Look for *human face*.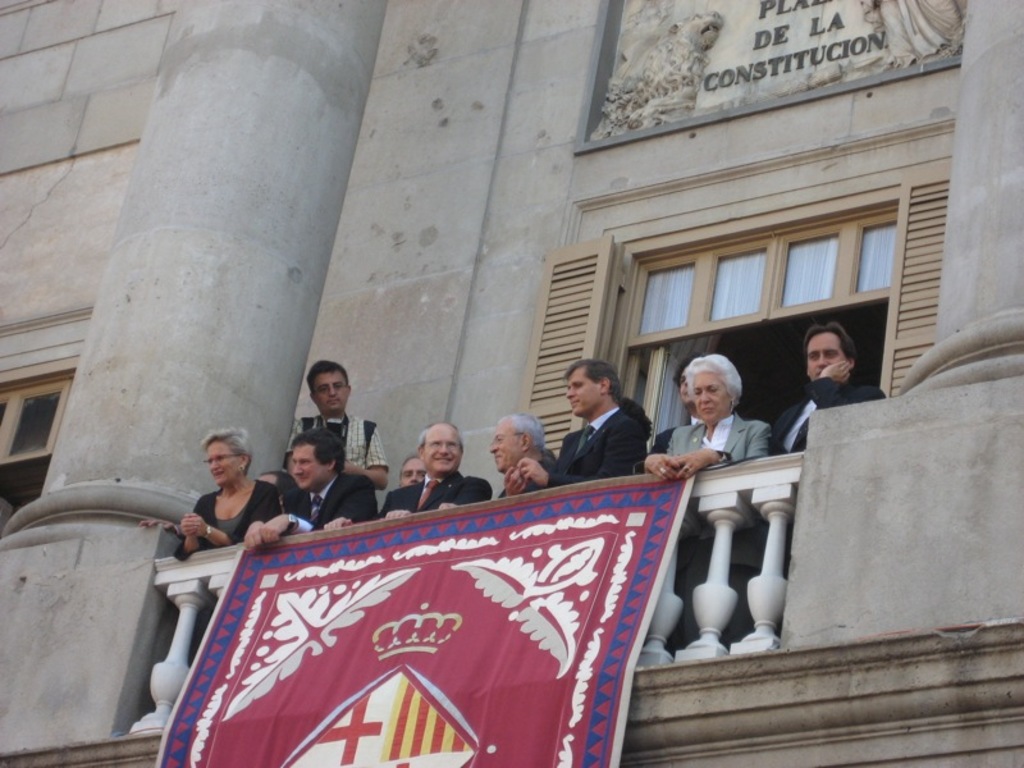
Found: x1=207 y1=434 x2=248 y2=483.
